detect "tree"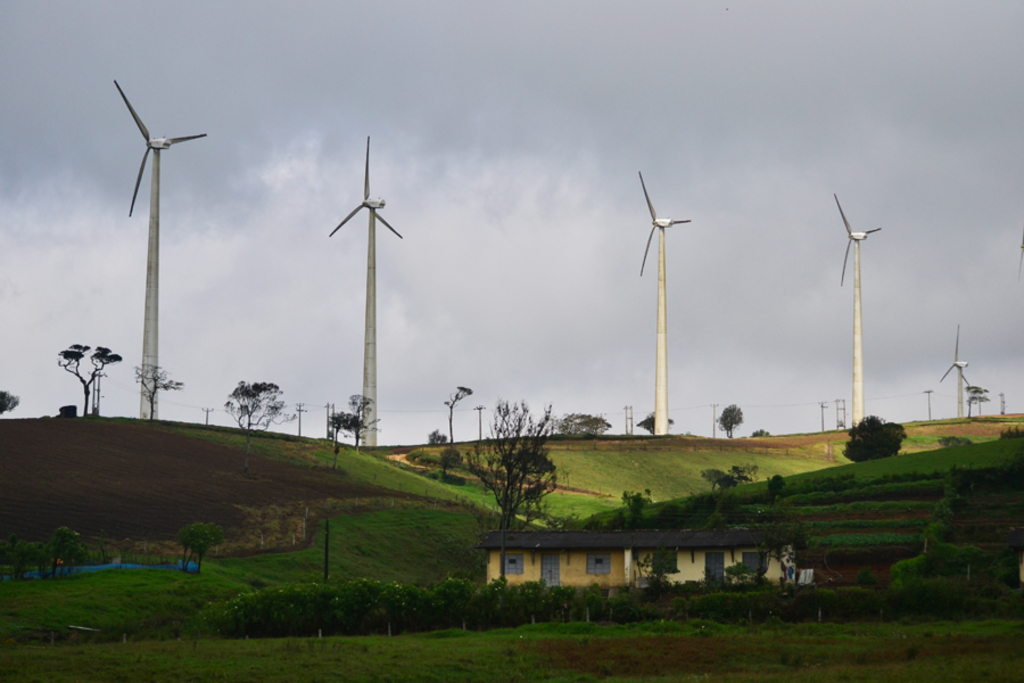
(x1=634, y1=404, x2=680, y2=436)
